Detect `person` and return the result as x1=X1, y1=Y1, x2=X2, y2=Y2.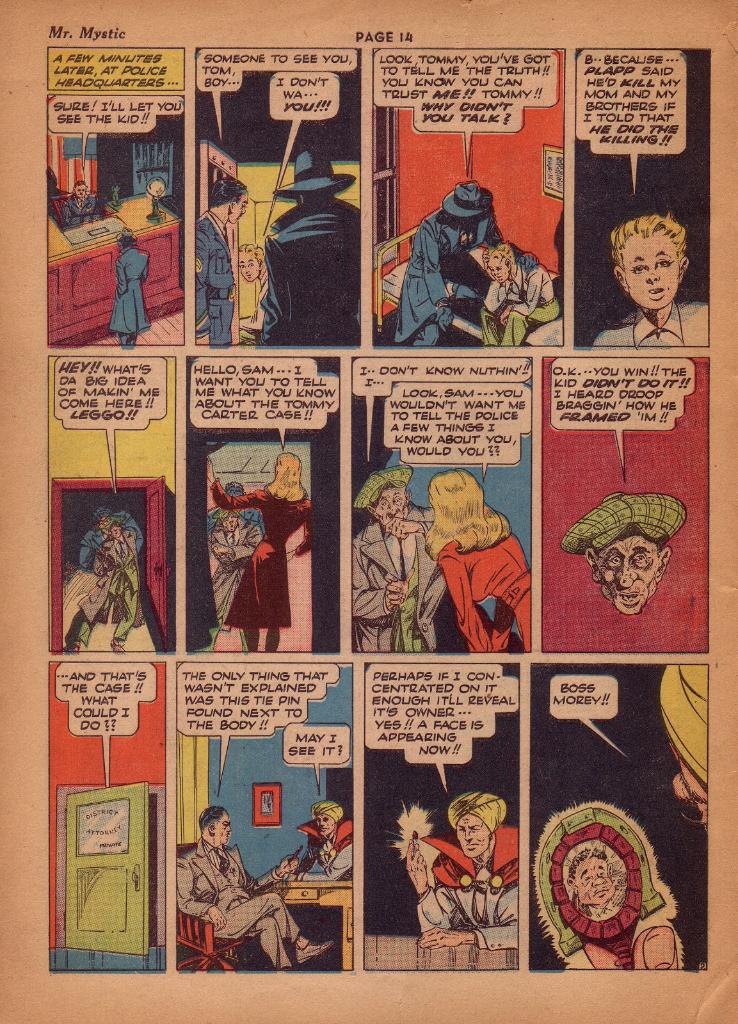
x1=260, y1=149, x2=362, y2=345.
